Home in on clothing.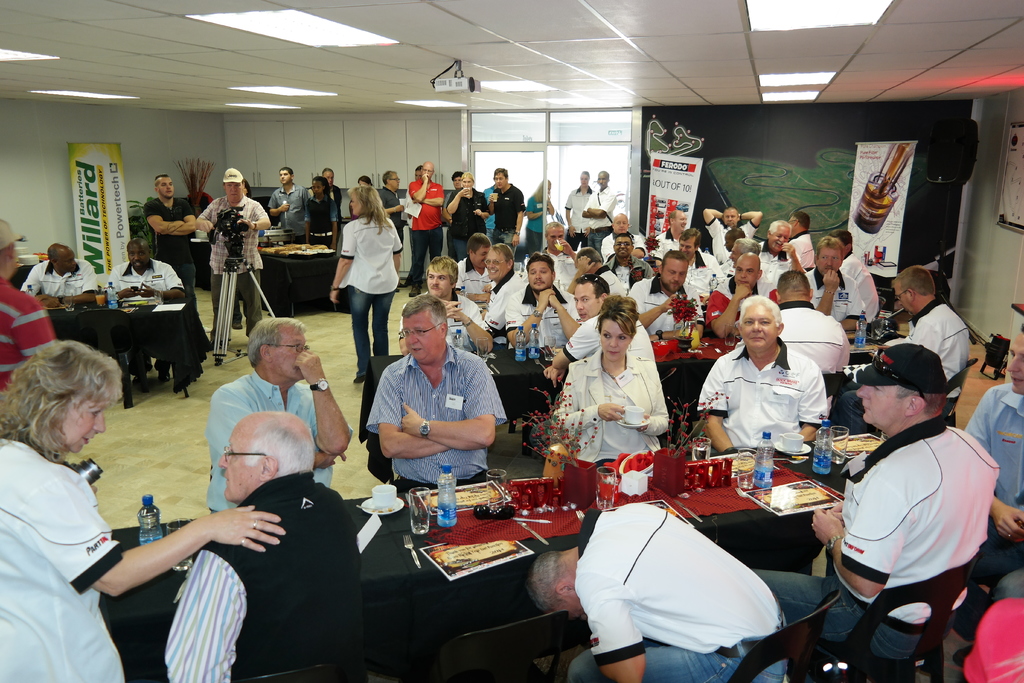
Homed in at l=110, t=251, r=189, b=377.
